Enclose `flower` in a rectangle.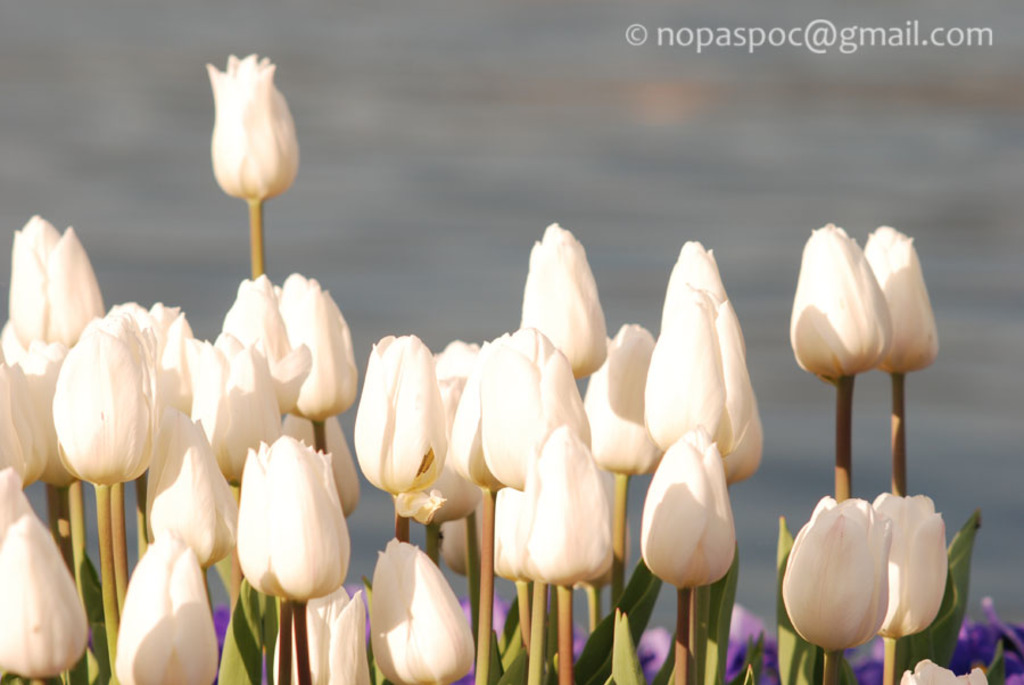
bbox=[519, 223, 611, 375].
